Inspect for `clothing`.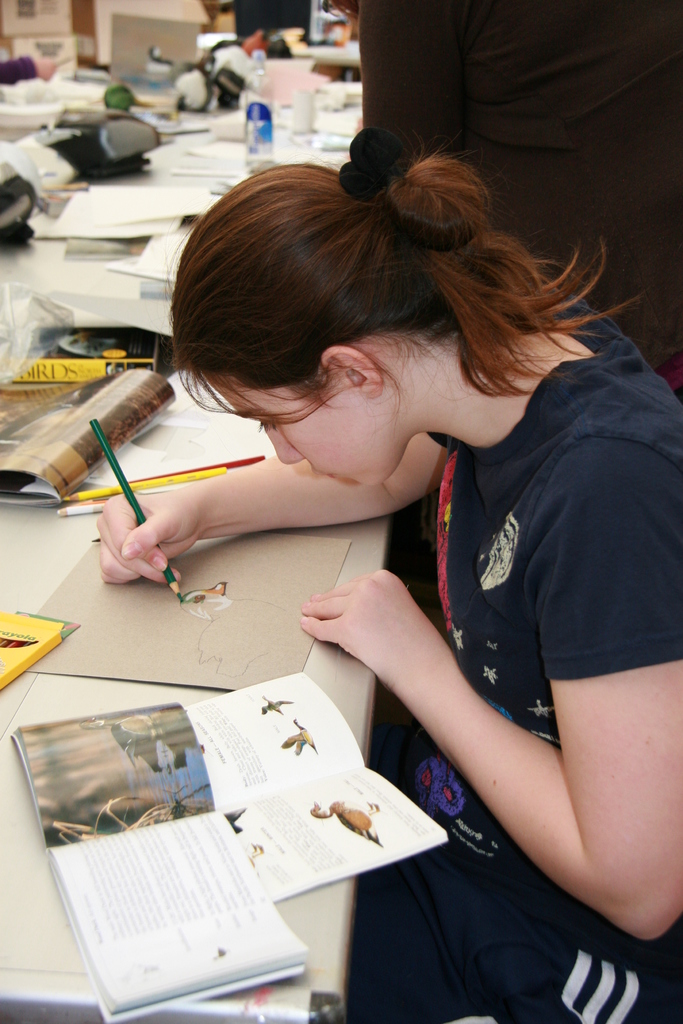
Inspection: bbox(349, 292, 682, 1023).
